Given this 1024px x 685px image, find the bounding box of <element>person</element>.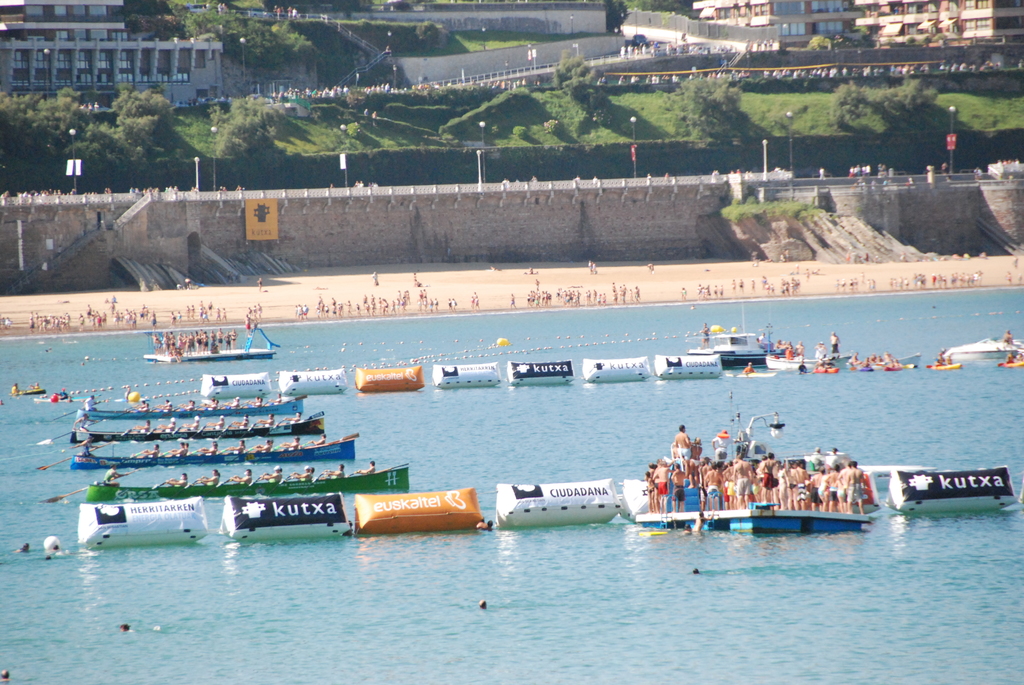
bbox(156, 471, 188, 489).
